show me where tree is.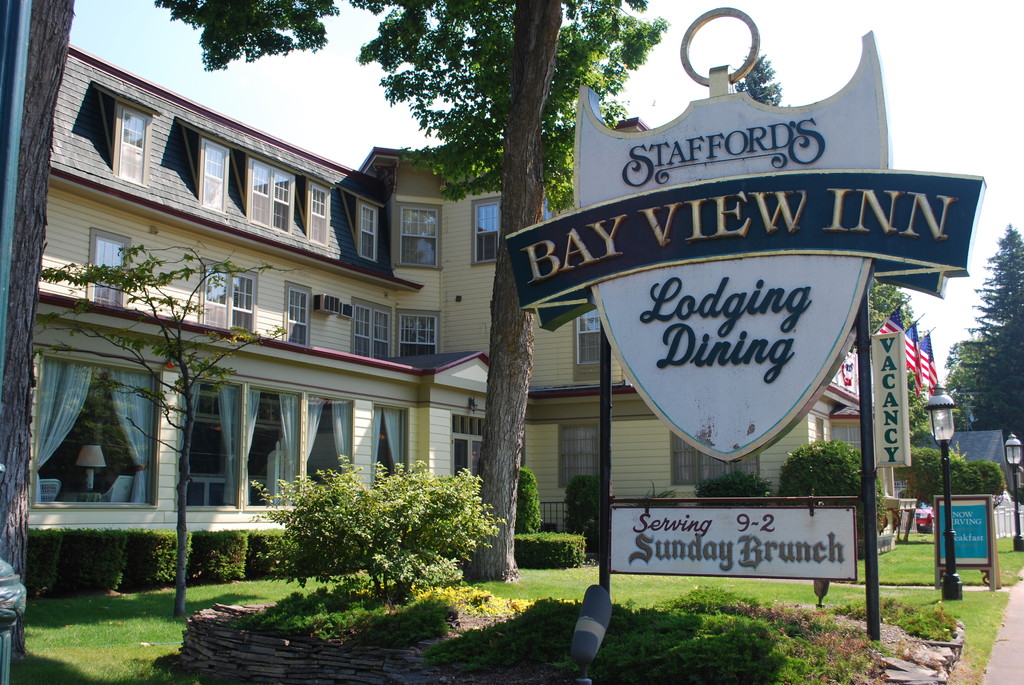
tree is at {"x1": 945, "y1": 334, "x2": 989, "y2": 425}.
